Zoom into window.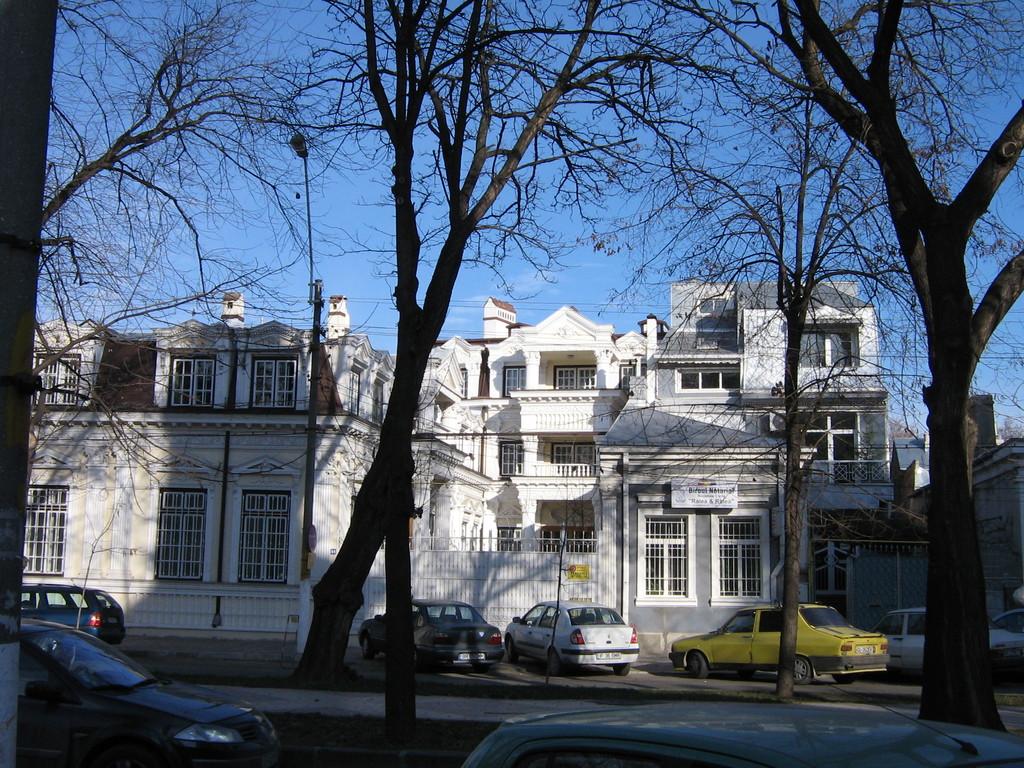
Zoom target: <region>646, 520, 685, 598</region>.
